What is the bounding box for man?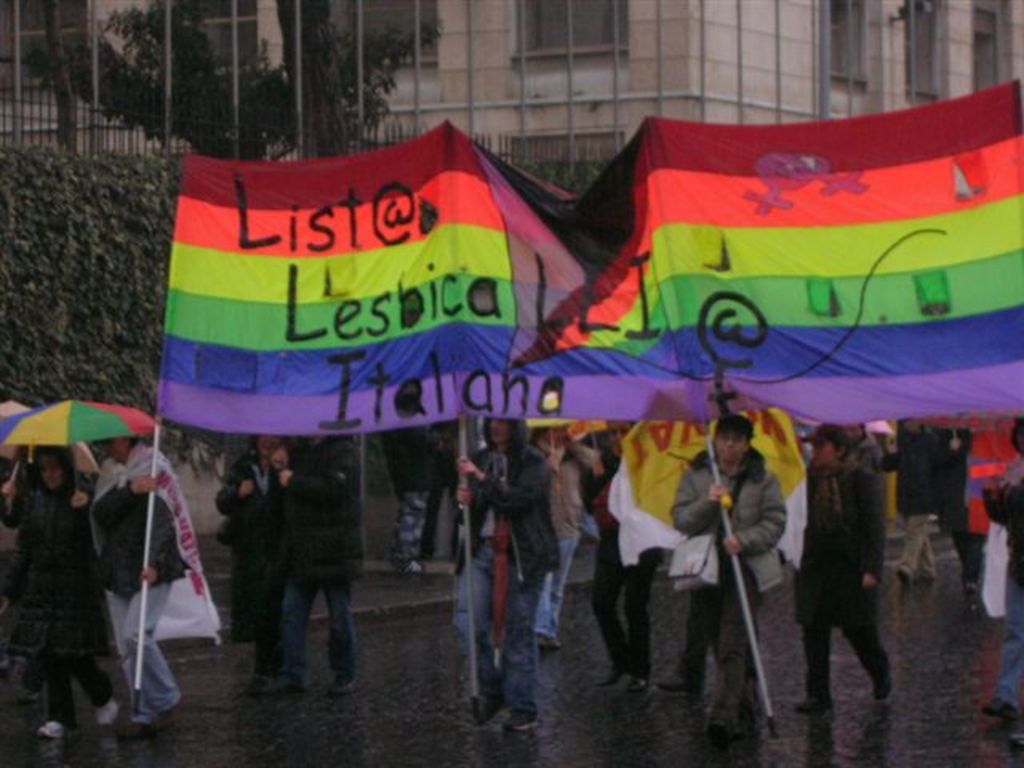
region(454, 416, 560, 734).
